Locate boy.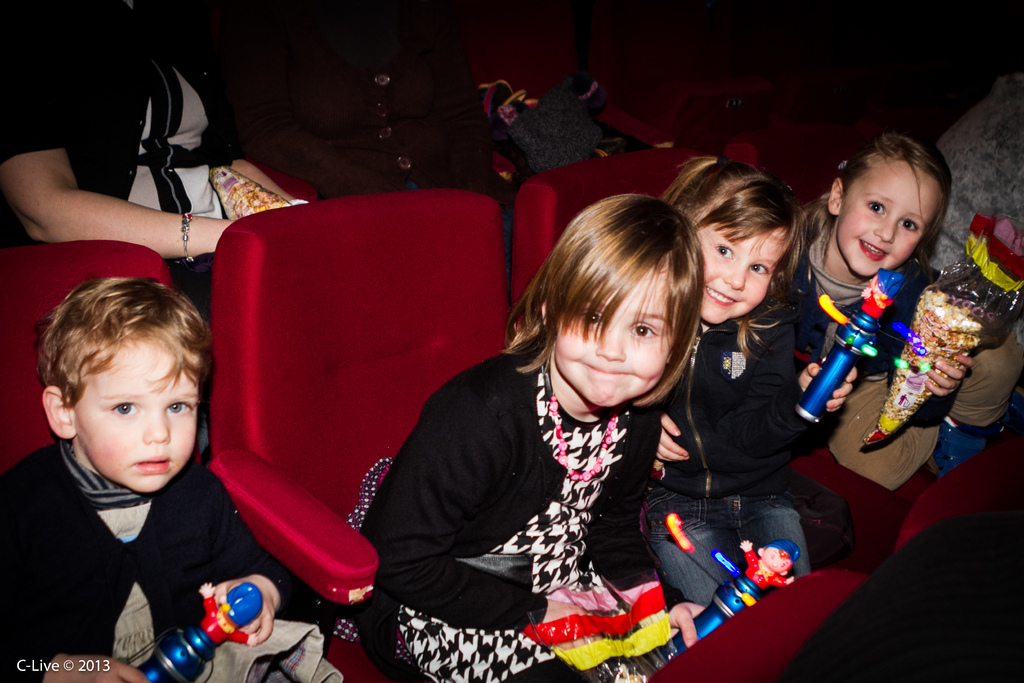
Bounding box: x1=0 y1=277 x2=312 y2=680.
